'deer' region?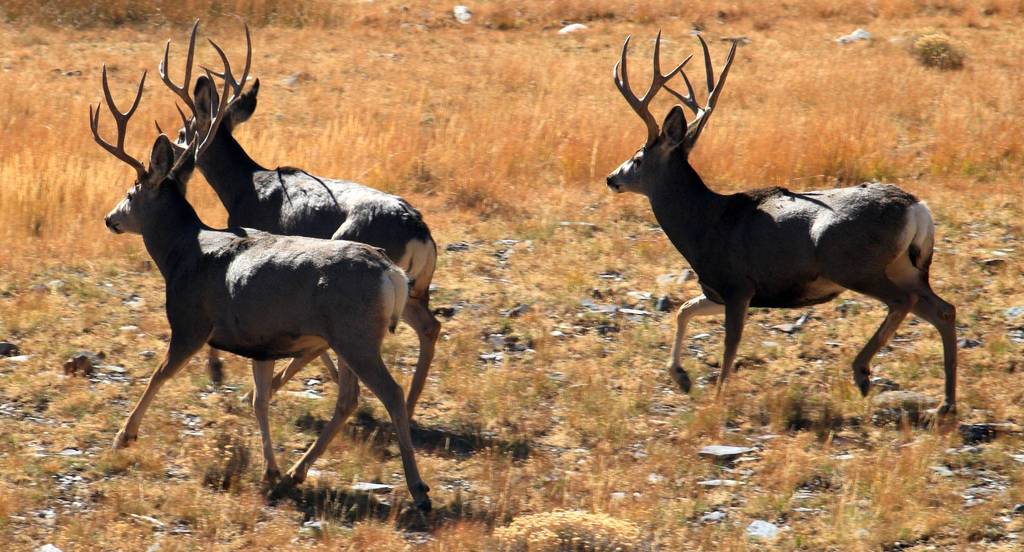
[left=157, top=19, right=440, bottom=421]
